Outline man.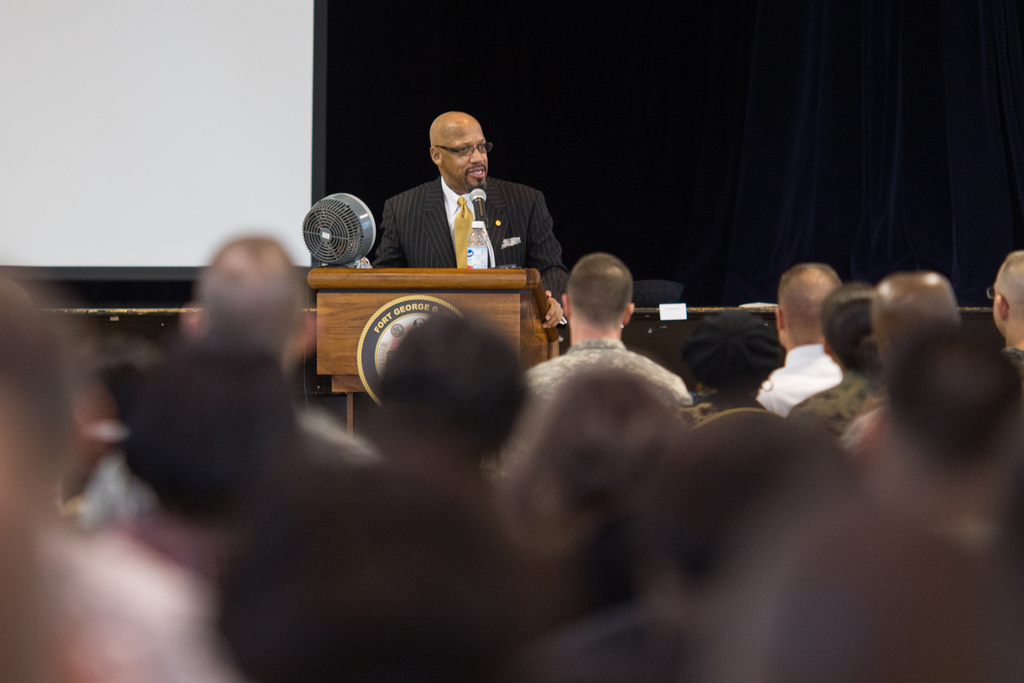
Outline: box(85, 231, 374, 522).
